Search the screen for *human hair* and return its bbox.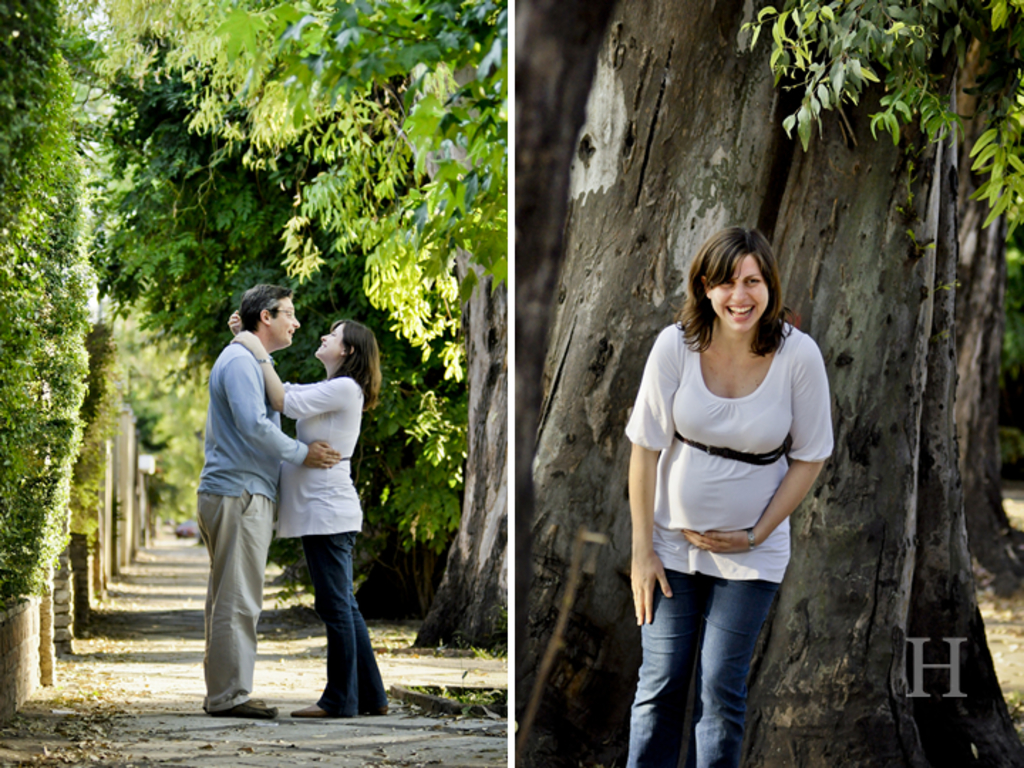
Found: Rect(673, 228, 809, 354).
